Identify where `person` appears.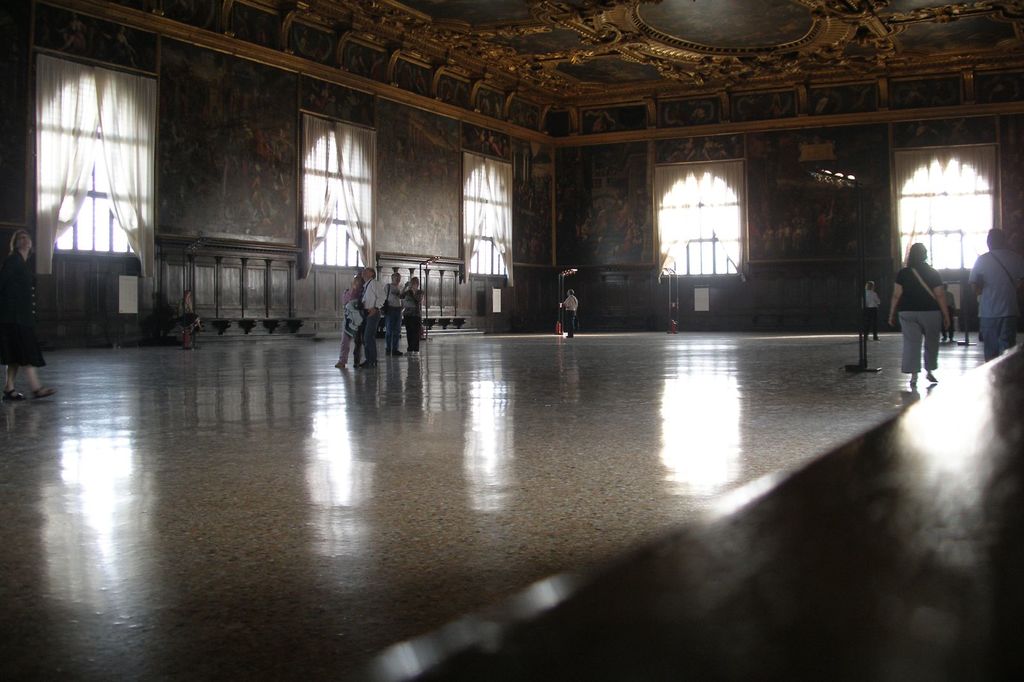
Appears at {"x1": 940, "y1": 281, "x2": 953, "y2": 342}.
